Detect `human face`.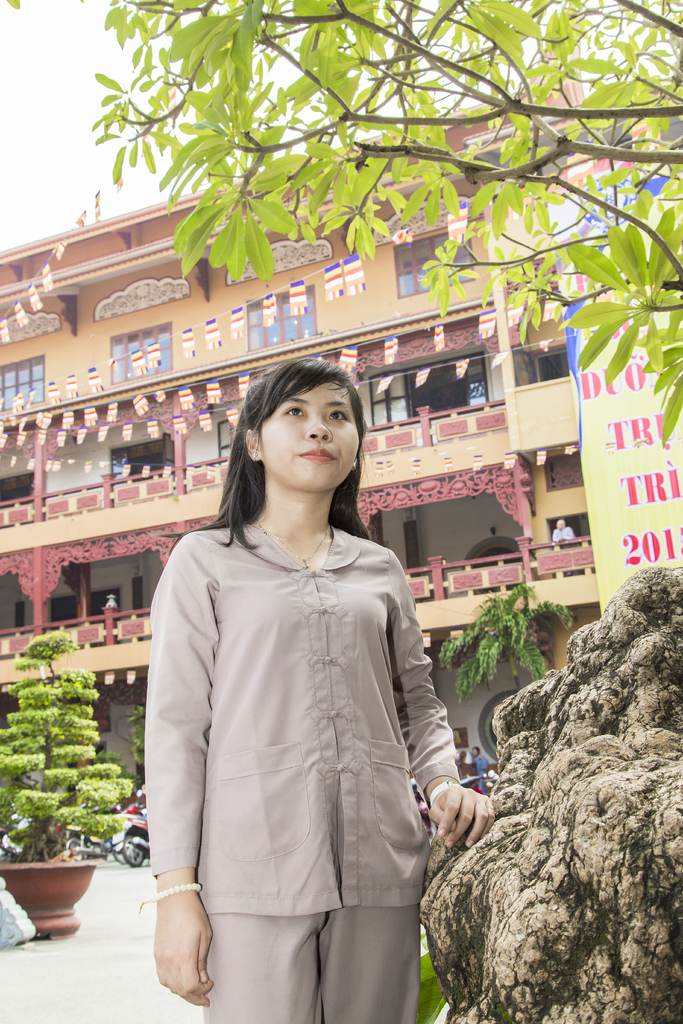
Detected at <bbox>258, 374, 360, 491</bbox>.
